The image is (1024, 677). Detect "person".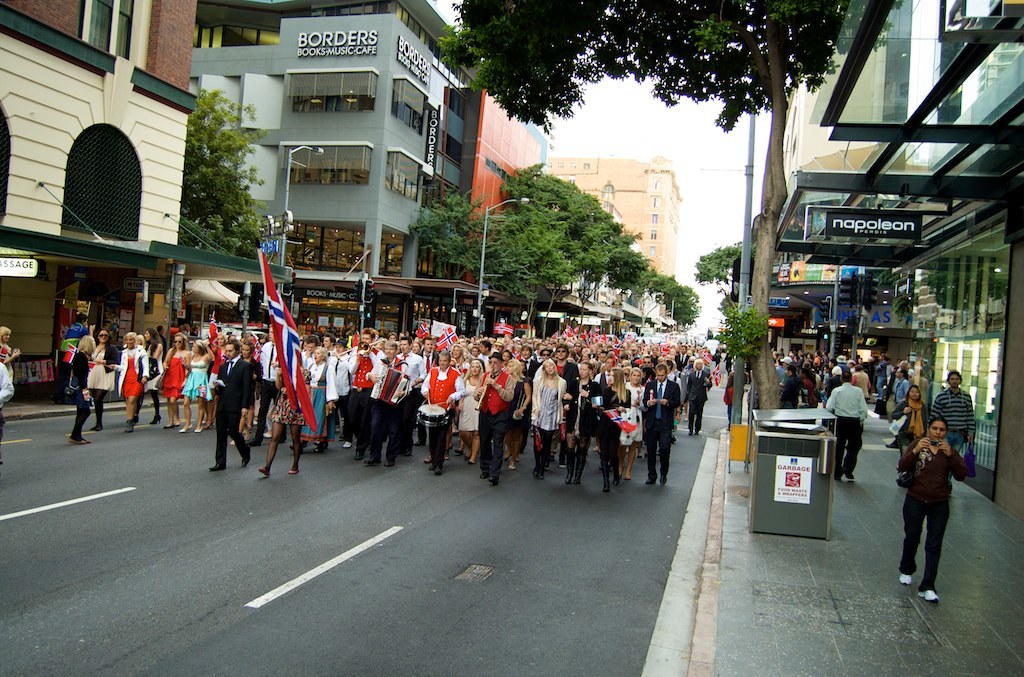
Detection: x1=347 y1=323 x2=383 y2=460.
